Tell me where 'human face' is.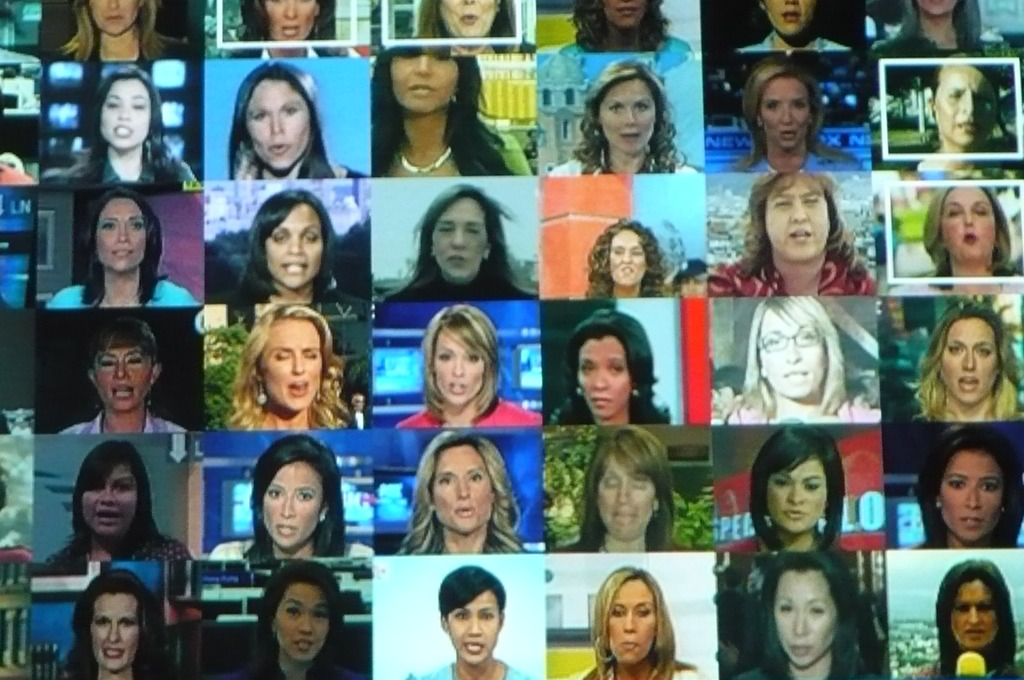
'human face' is at left=919, top=0, right=959, bottom=20.
